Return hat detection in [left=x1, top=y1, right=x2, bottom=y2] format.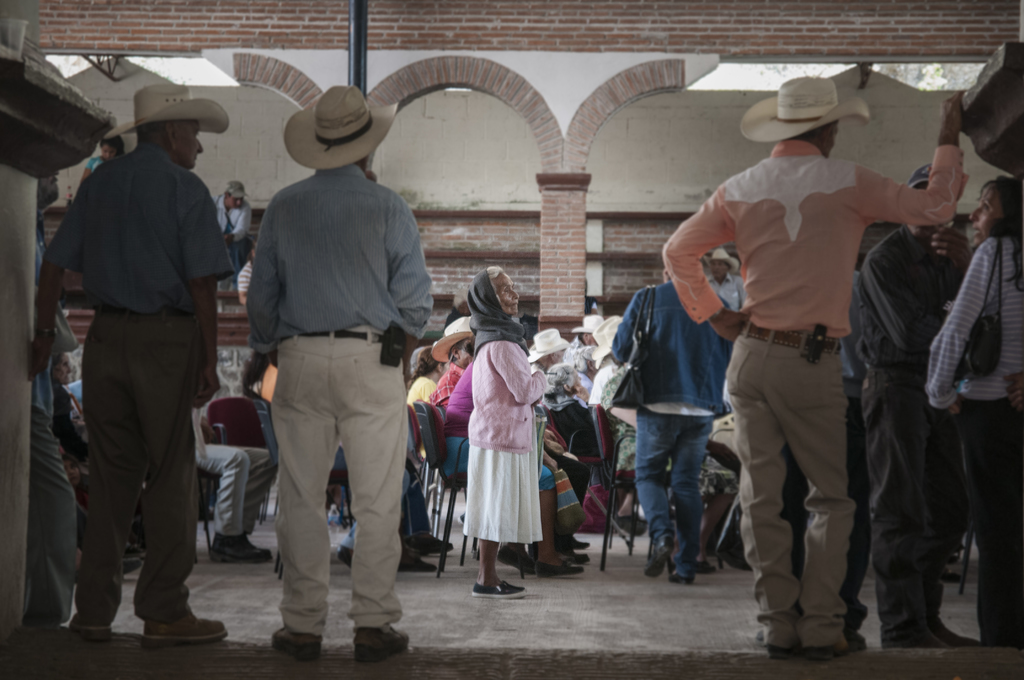
[left=589, top=315, right=623, bottom=366].
